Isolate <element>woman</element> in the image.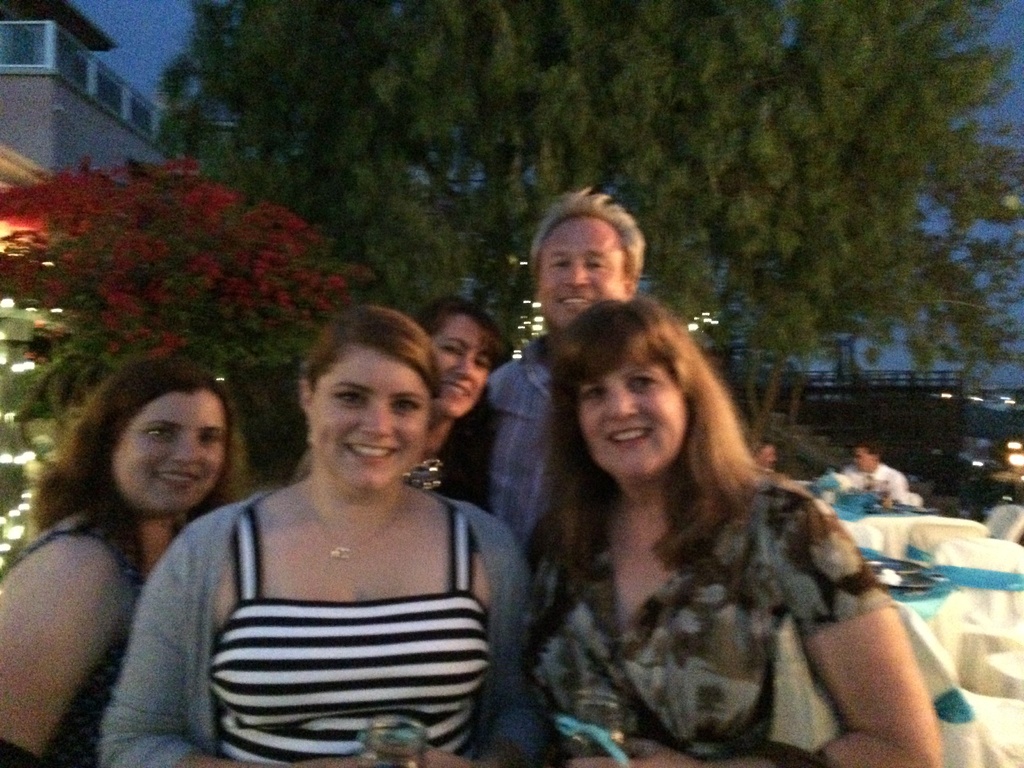
Isolated region: x1=399 y1=292 x2=951 y2=767.
